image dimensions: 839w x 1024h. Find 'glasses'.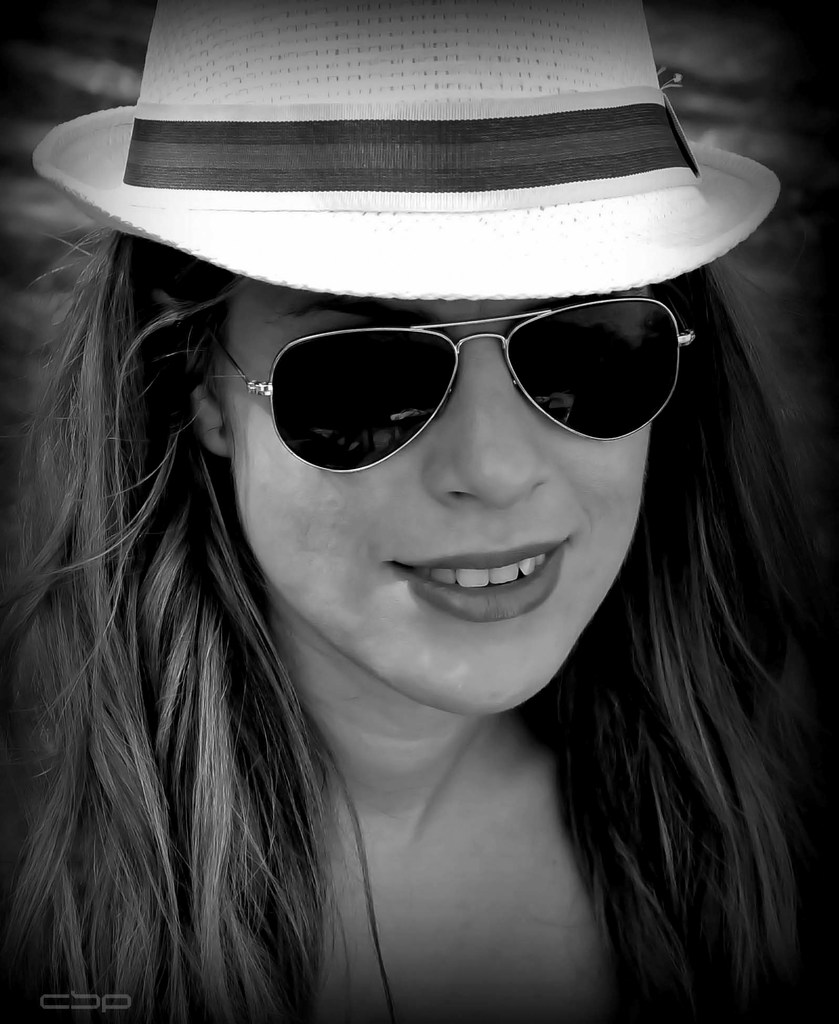
BBox(232, 298, 701, 448).
